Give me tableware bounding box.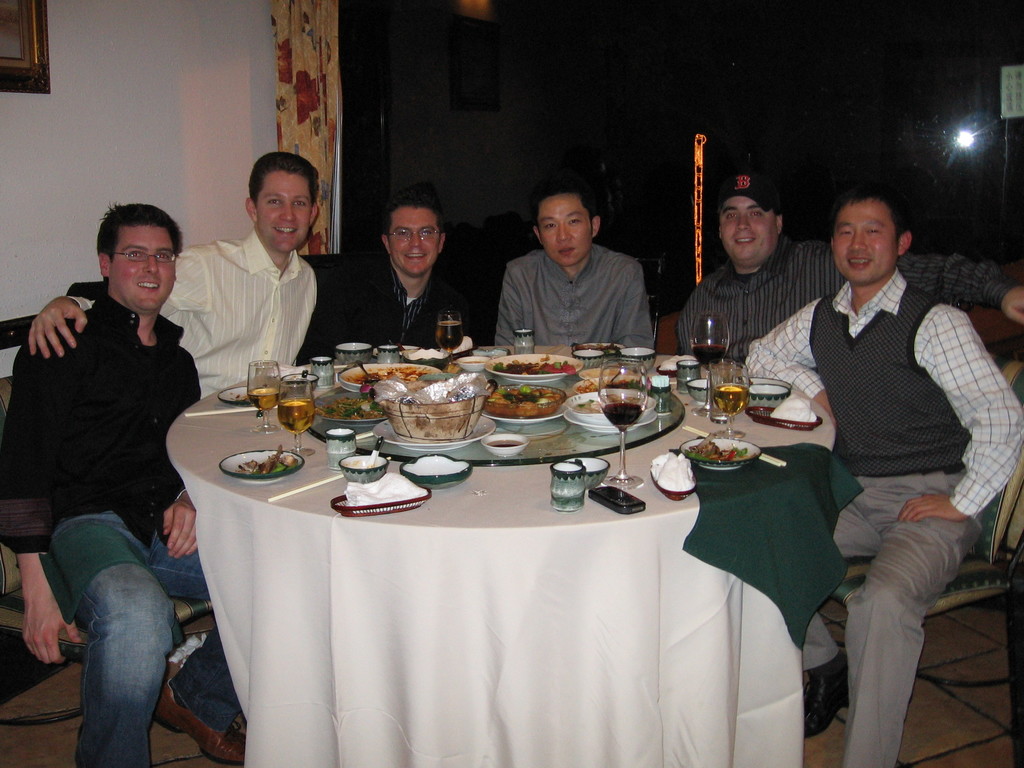
pyautogui.locateOnScreen(597, 355, 652, 491).
